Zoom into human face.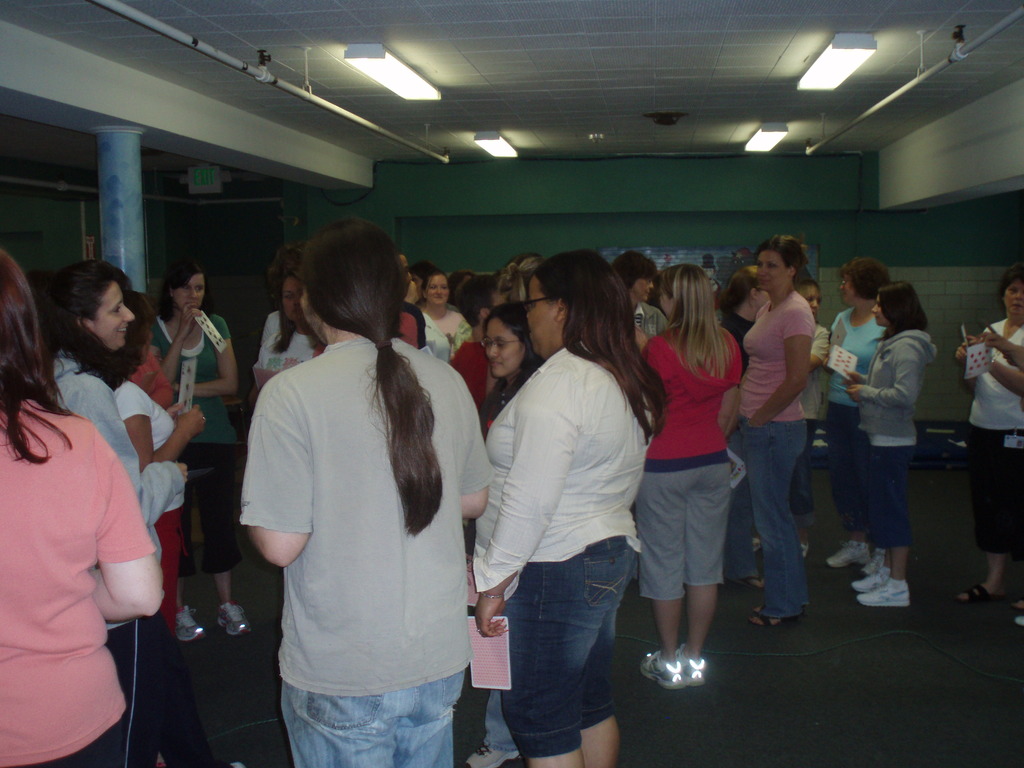
Zoom target: (870, 295, 883, 325).
